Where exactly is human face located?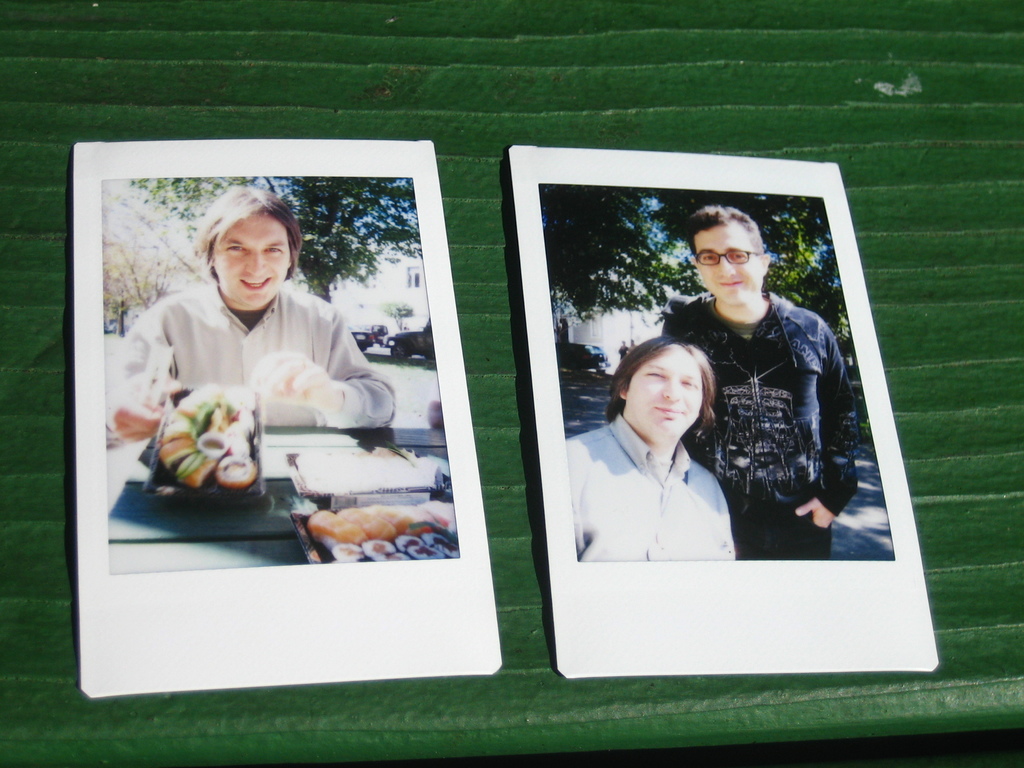
Its bounding box is (629,352,700,435).
